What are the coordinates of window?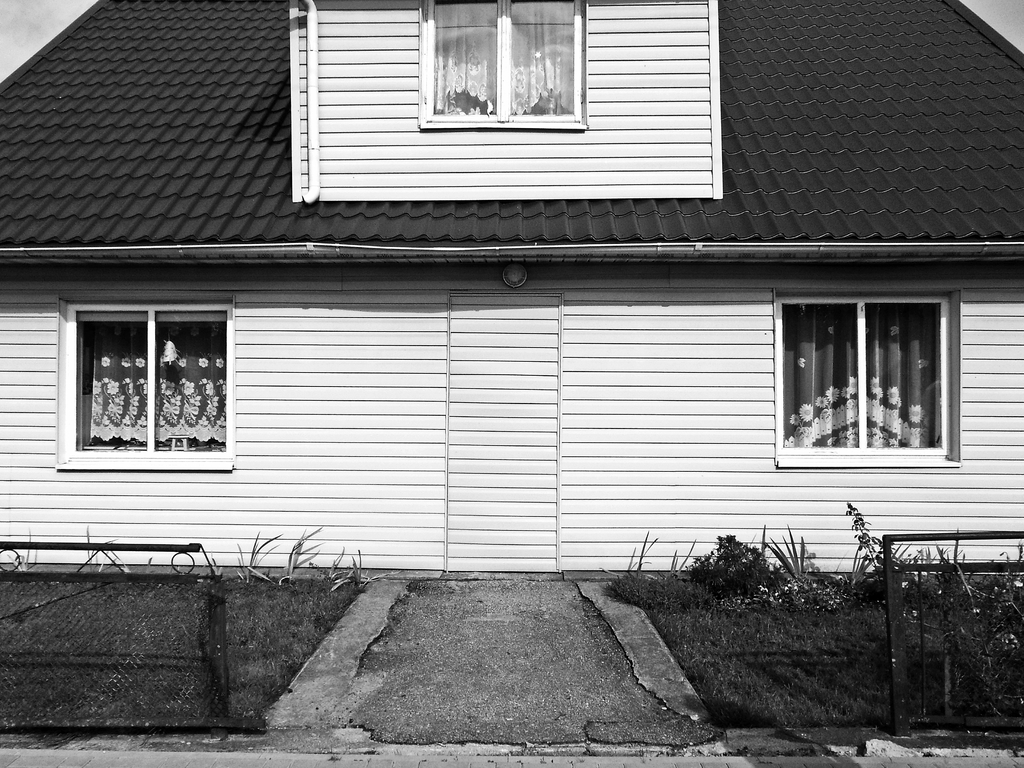
[764,264,957,478].
